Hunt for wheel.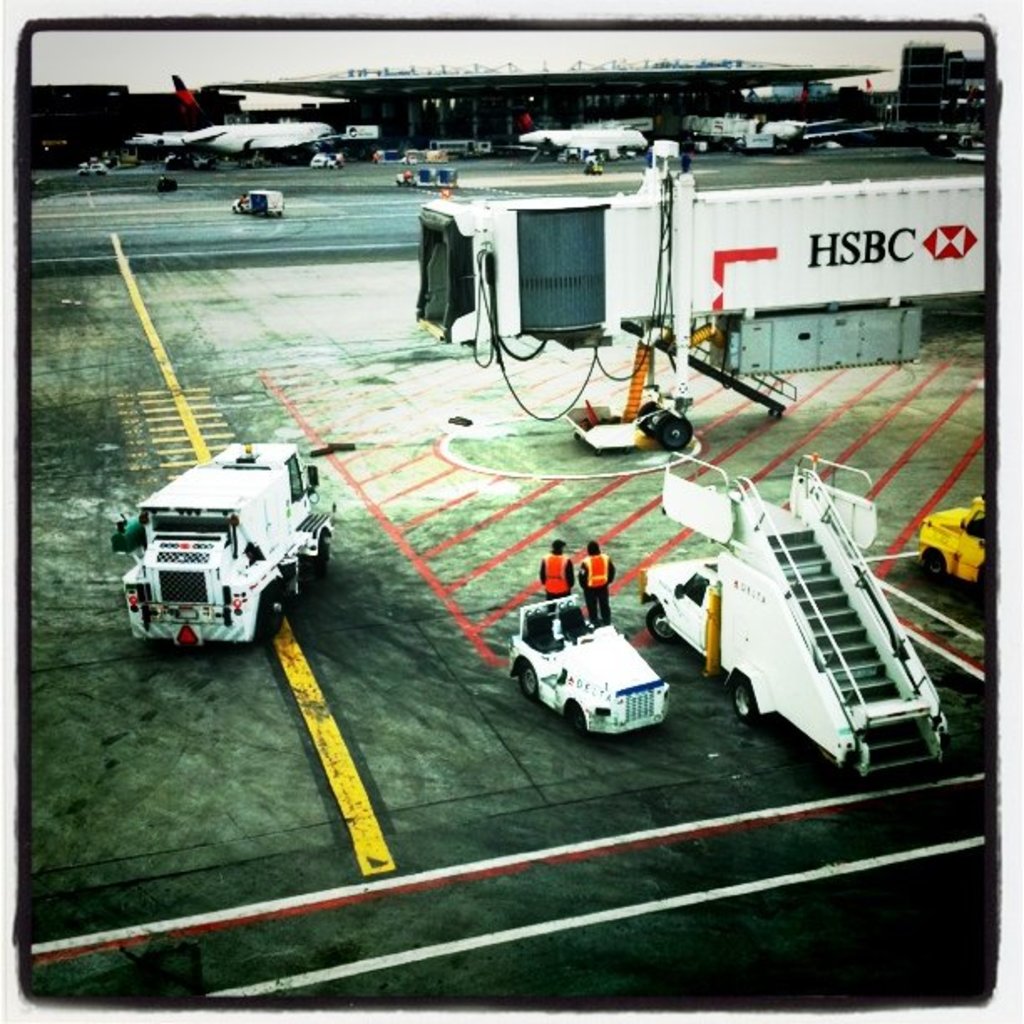
Hunted down at (x1=514, y1=658, x2=540, y2=704).
